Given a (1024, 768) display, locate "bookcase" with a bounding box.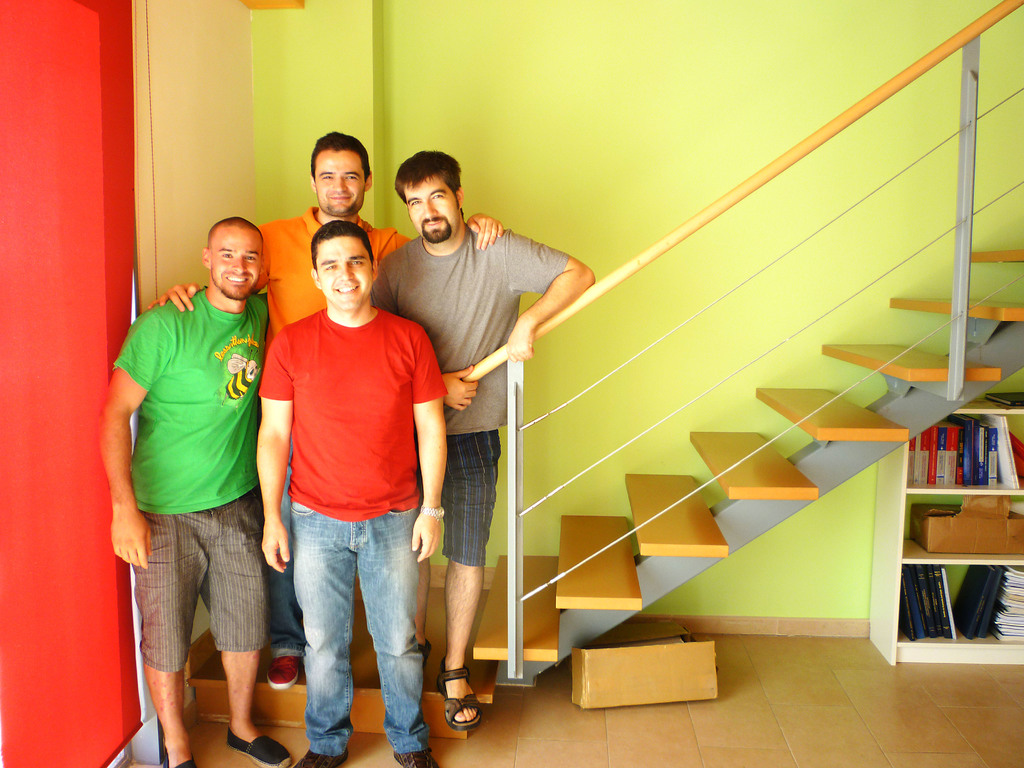
Located: locate(890, 382, 1021, 664).
